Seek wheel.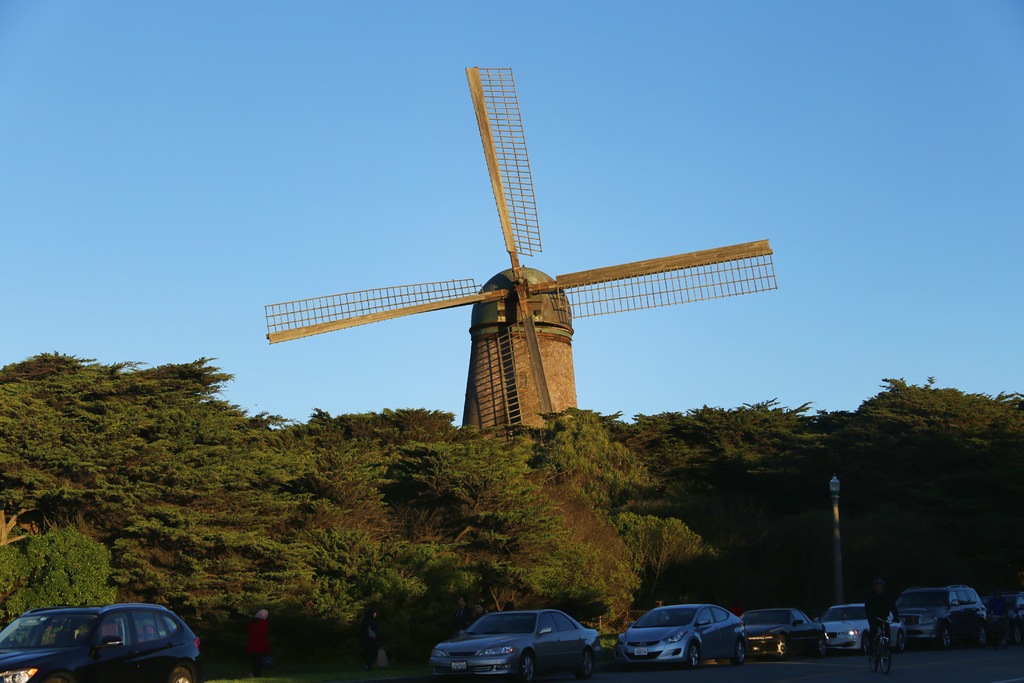
bbox(168, 662, 190, 682).
